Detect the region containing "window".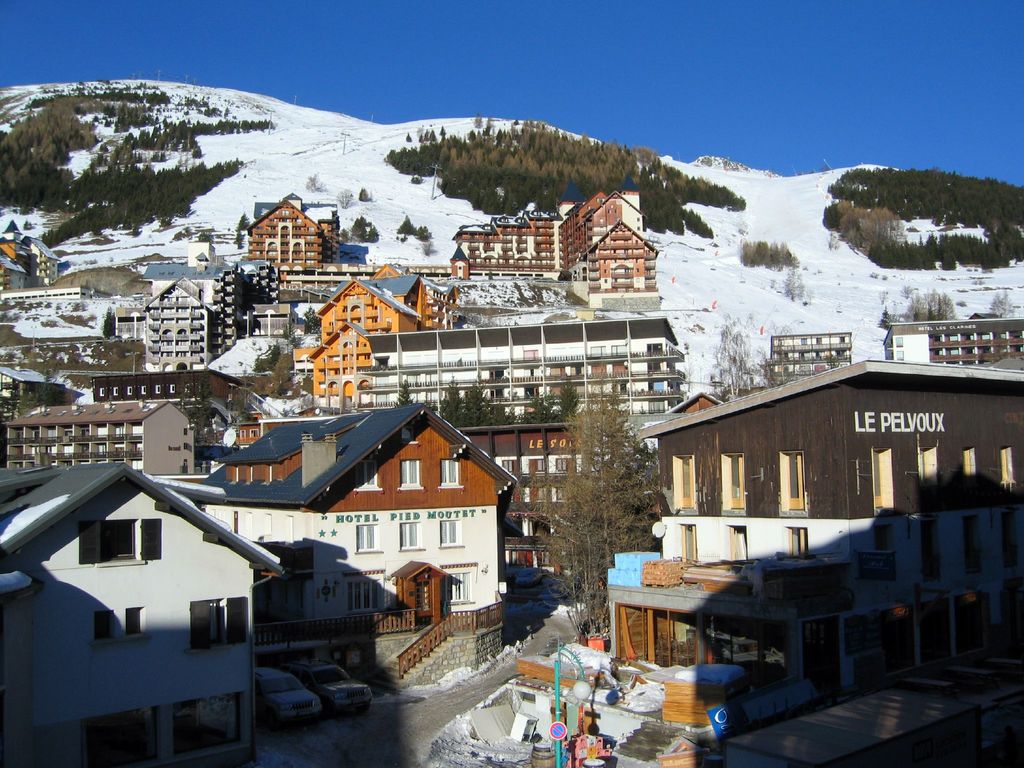
922 517 943 579.
